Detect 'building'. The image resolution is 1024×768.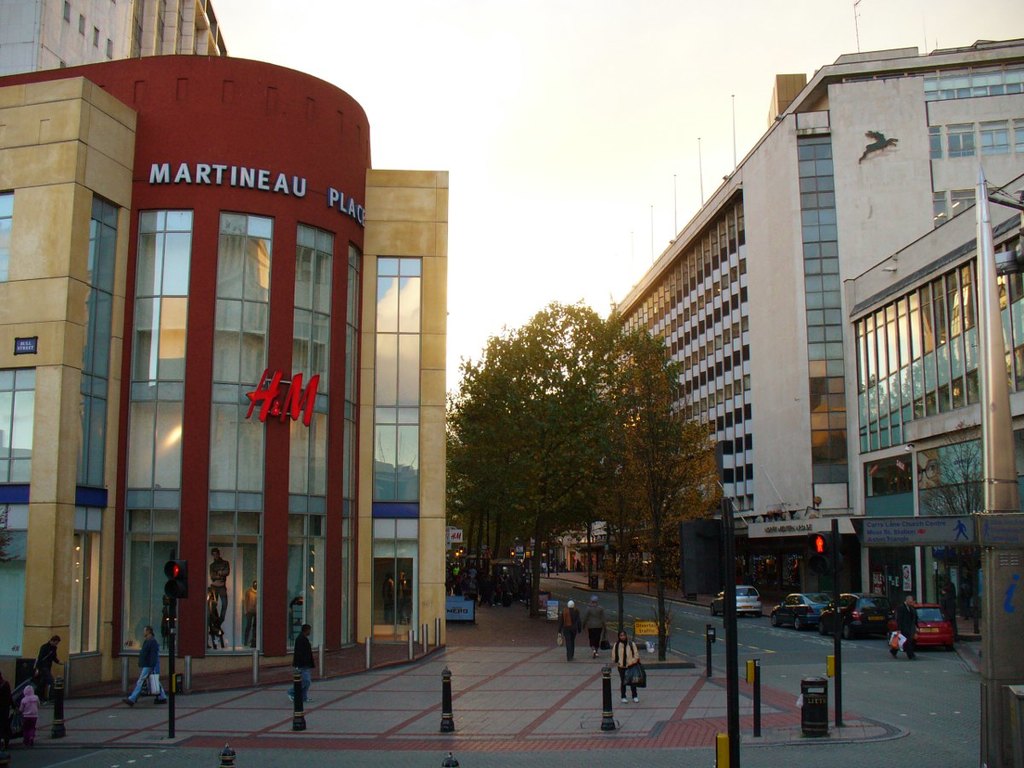
{"x1": 0, "y1": 65, "x2": 455, "y2": 690}.
